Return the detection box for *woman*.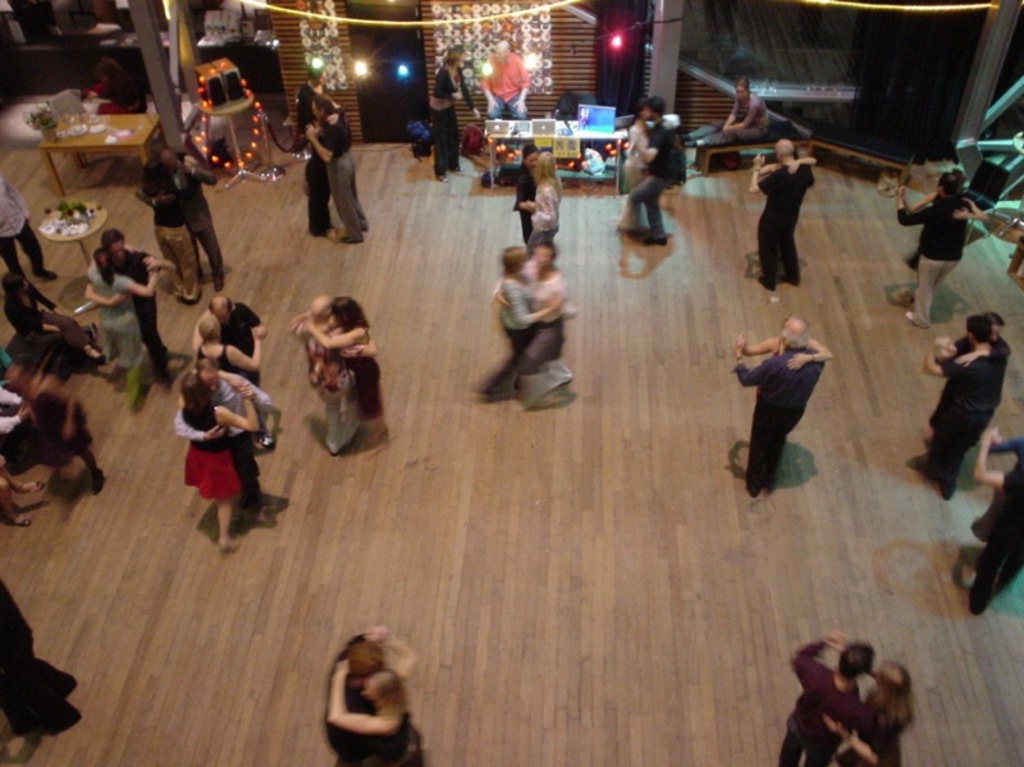
left=828, top=657, right=913, bottom=766.
